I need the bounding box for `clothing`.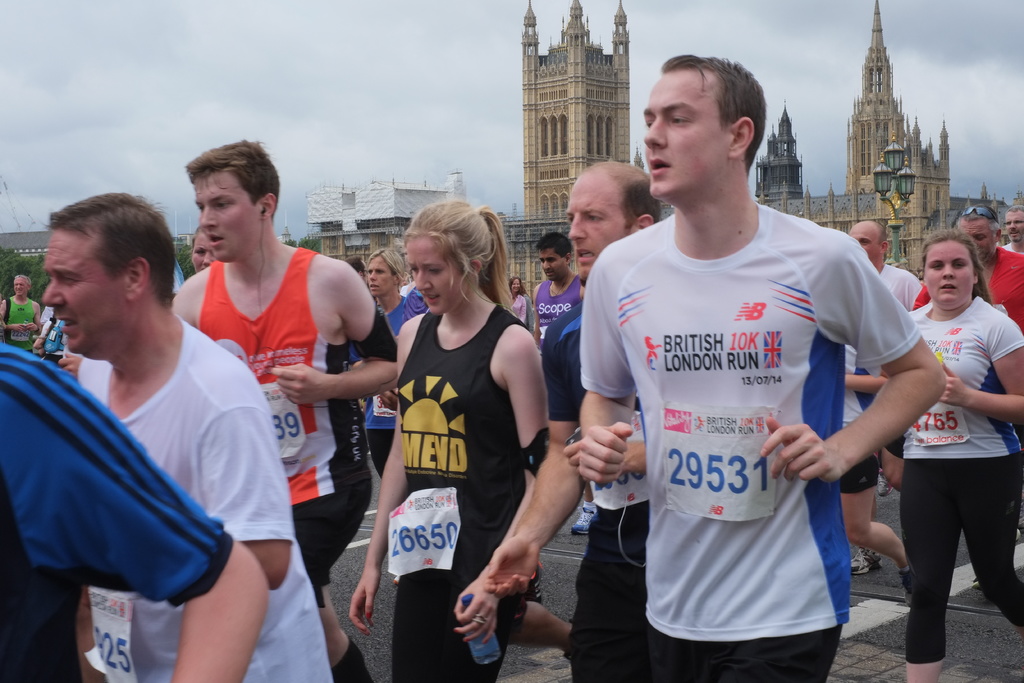
Here it is: 0,339,230,682.
